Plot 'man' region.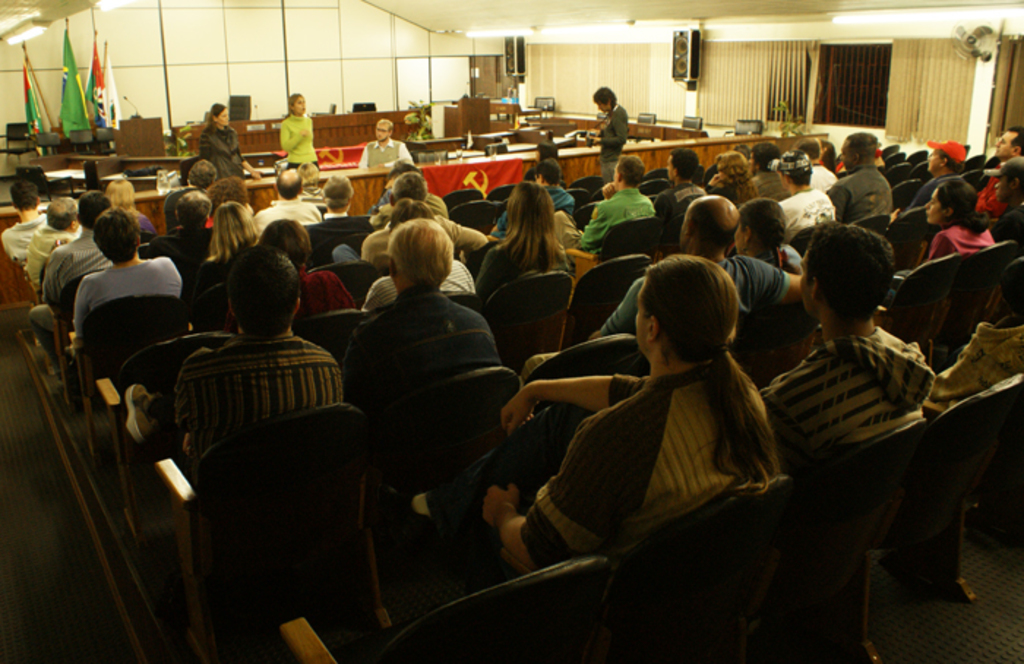
Plotted at box(828, 118, 897, 221).
